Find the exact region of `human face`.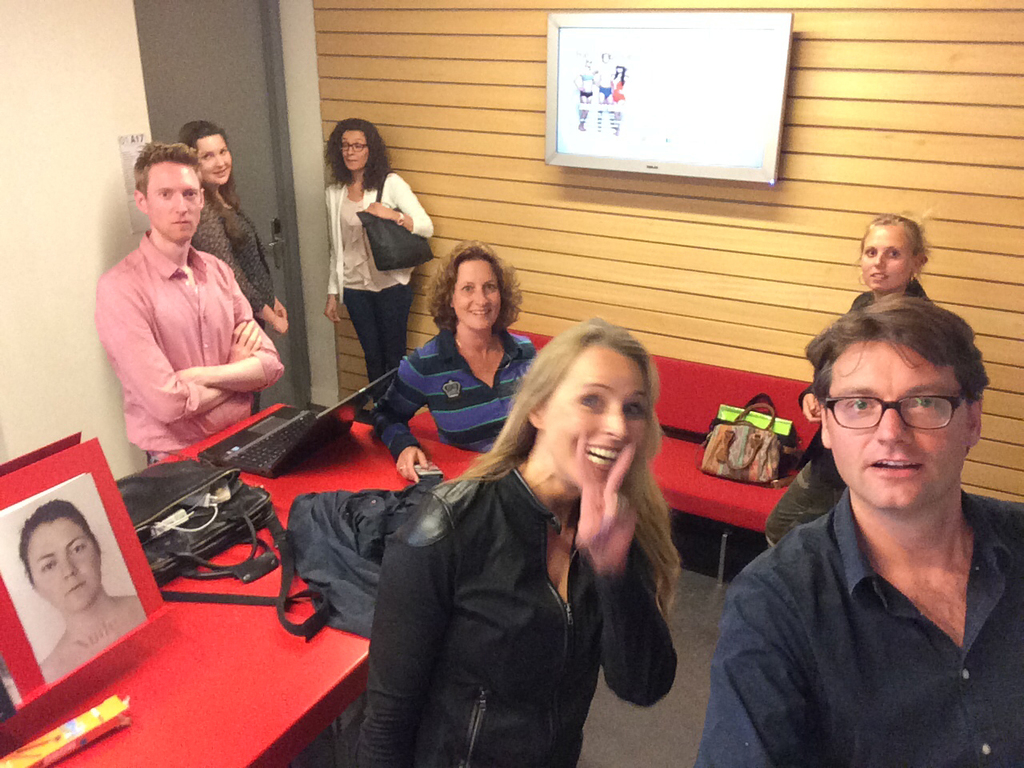
Exact region: bbox(138, 155, 210, 245).
